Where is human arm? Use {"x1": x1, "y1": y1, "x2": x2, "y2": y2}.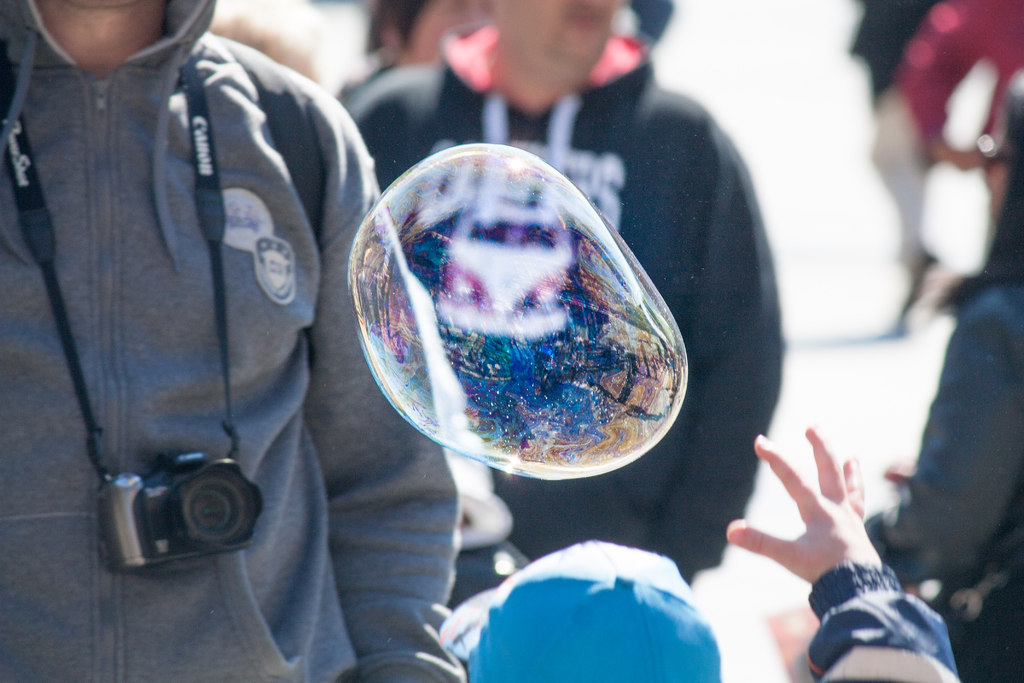
{"x1": 282, "y1": 97, "x2": 488, "y2": 682}.
